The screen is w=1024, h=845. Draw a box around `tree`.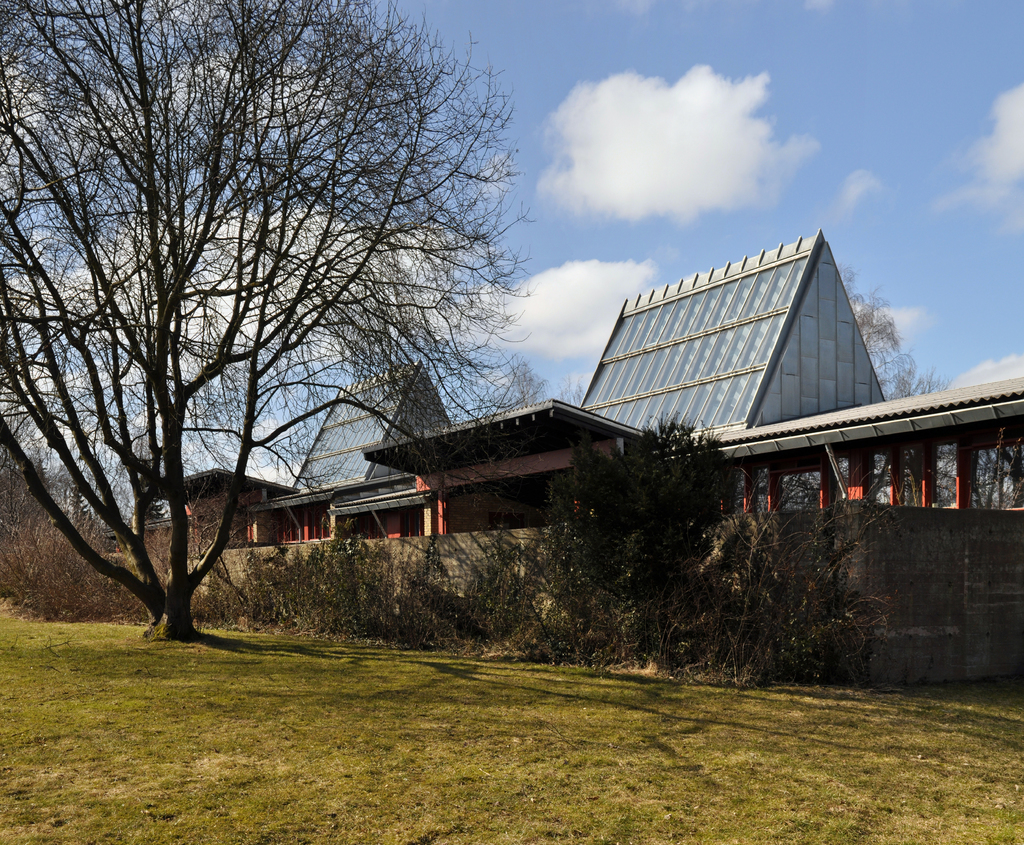
BBox(0, 0, 541, 643).
